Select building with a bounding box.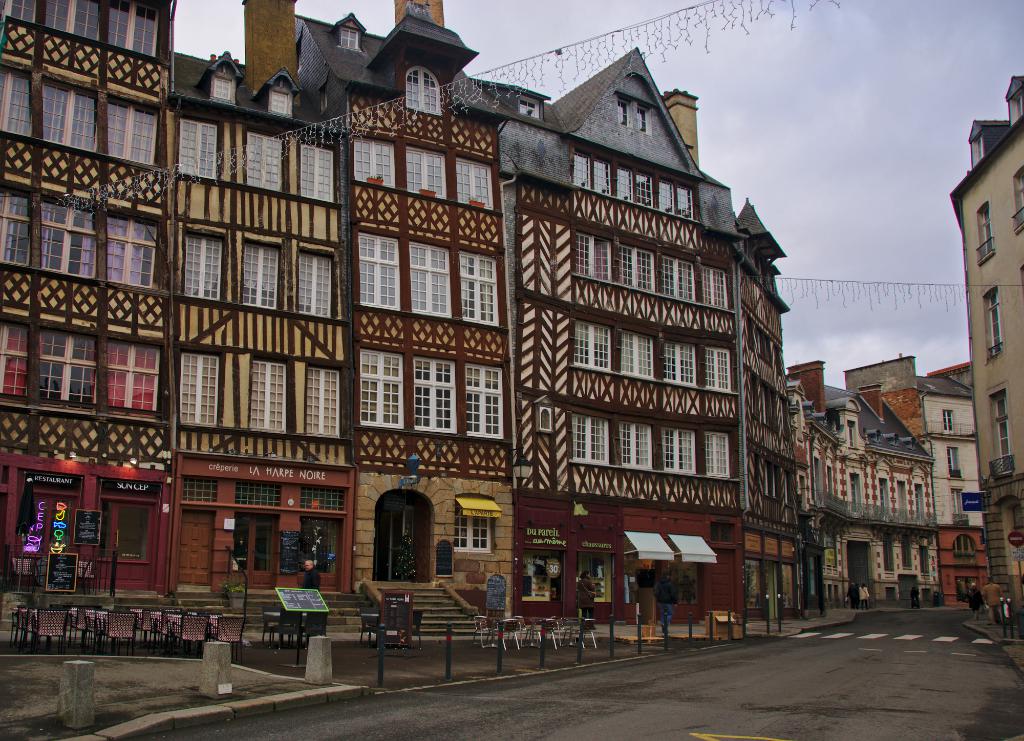
box=[0, 0, 1023, 644].
